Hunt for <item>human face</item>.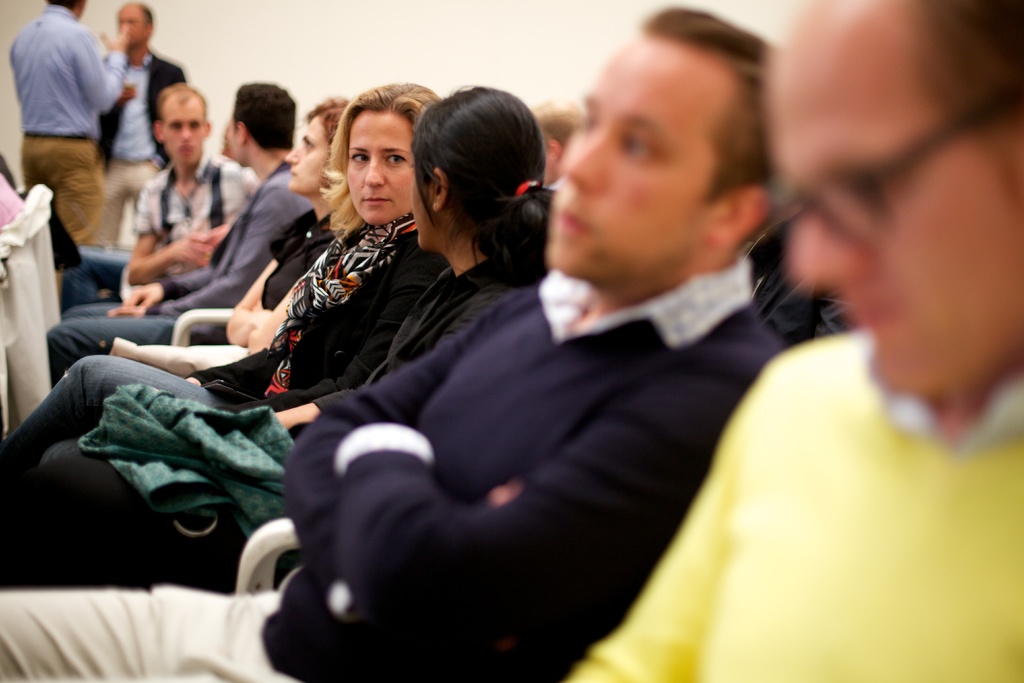
Hunted down at {"x1": 546, "y1": 40, "x2": 714, "y2": 283}.
